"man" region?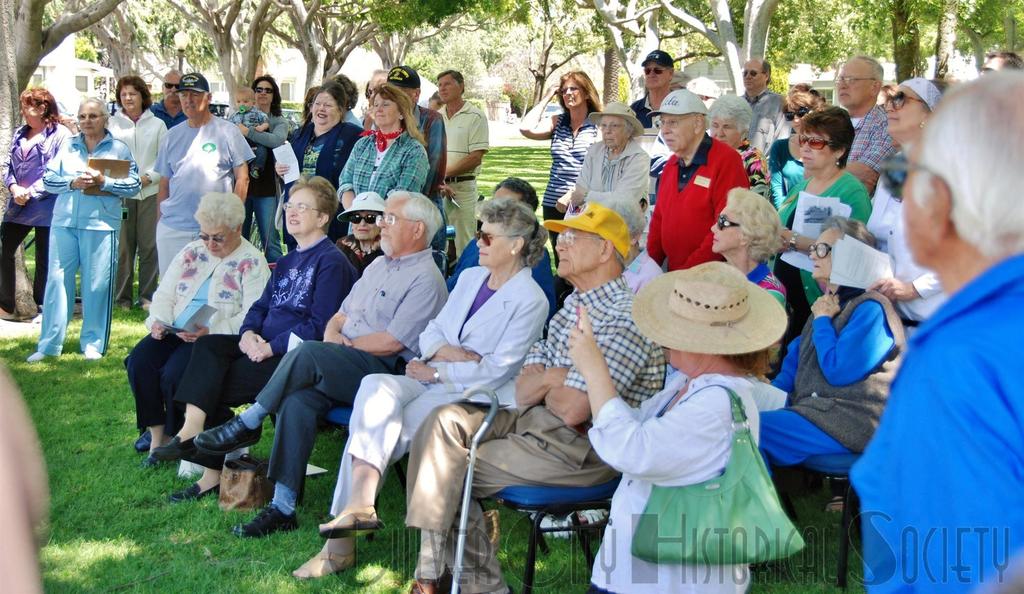
BBox(367, 69, 388, 127)
